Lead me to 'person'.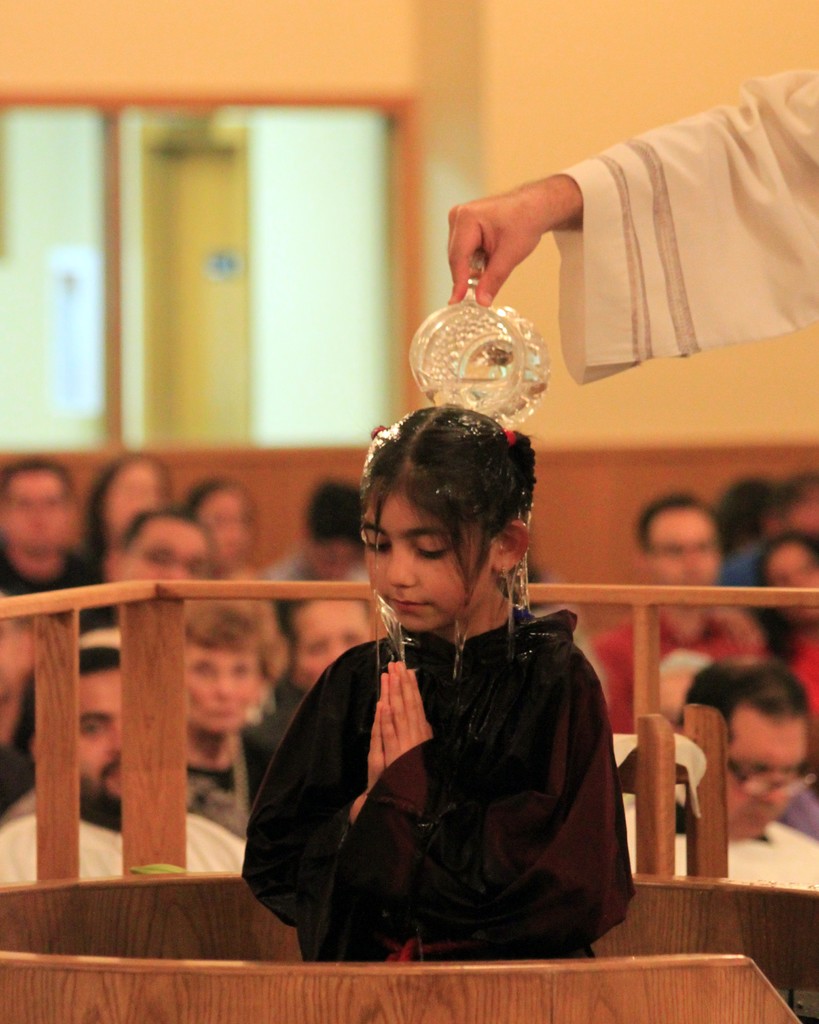
Lead to BBox(179, 480, 254, 588).
